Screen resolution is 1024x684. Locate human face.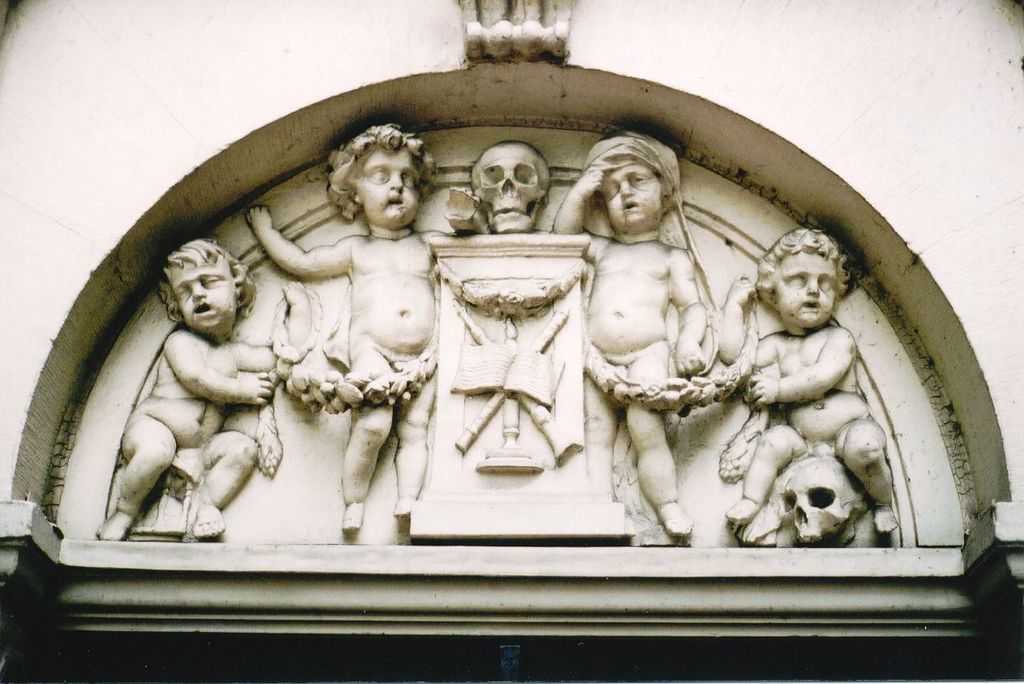
detection(150, 241, 244, 339).
